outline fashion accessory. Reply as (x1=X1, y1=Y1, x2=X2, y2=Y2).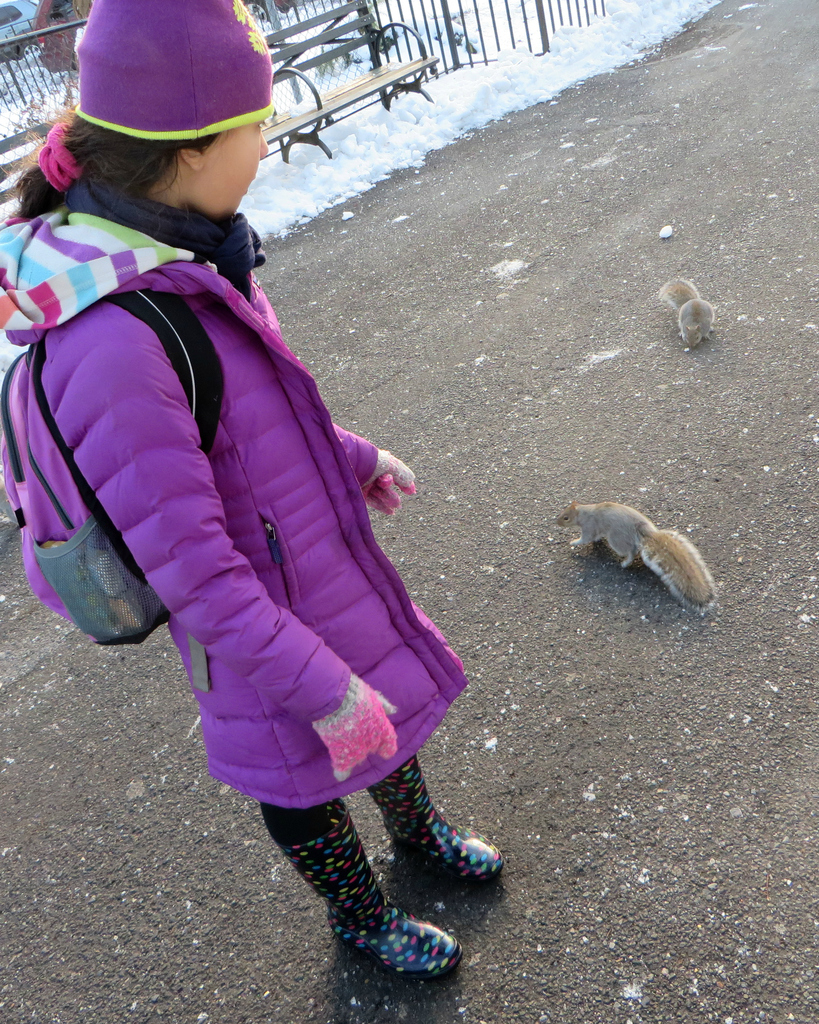
(x1=71, y1=0, x2=266, y2=140).
